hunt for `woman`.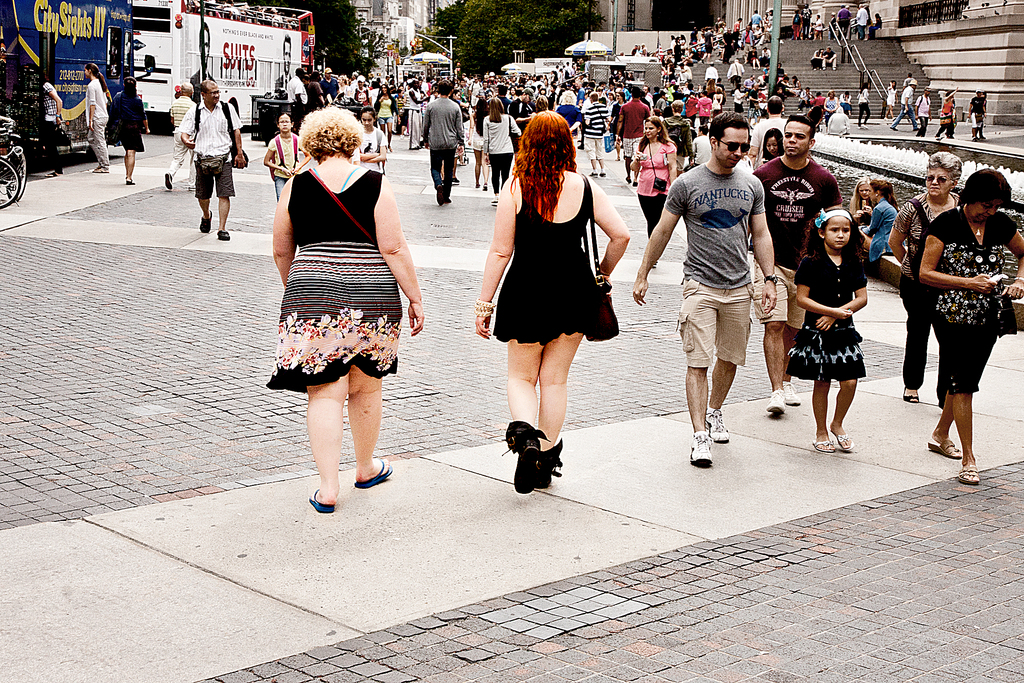
Hunted down at <bbox>111, 74, 150, 185</bbox>.
